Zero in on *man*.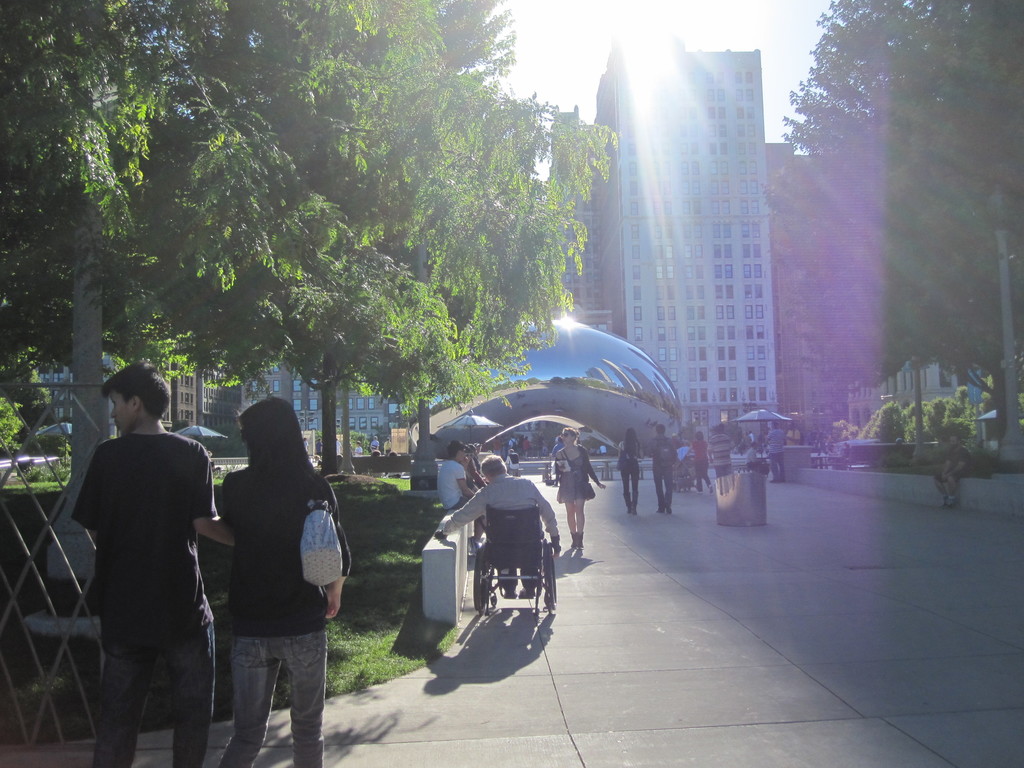
Zeroed in: 436/452/561/598.
